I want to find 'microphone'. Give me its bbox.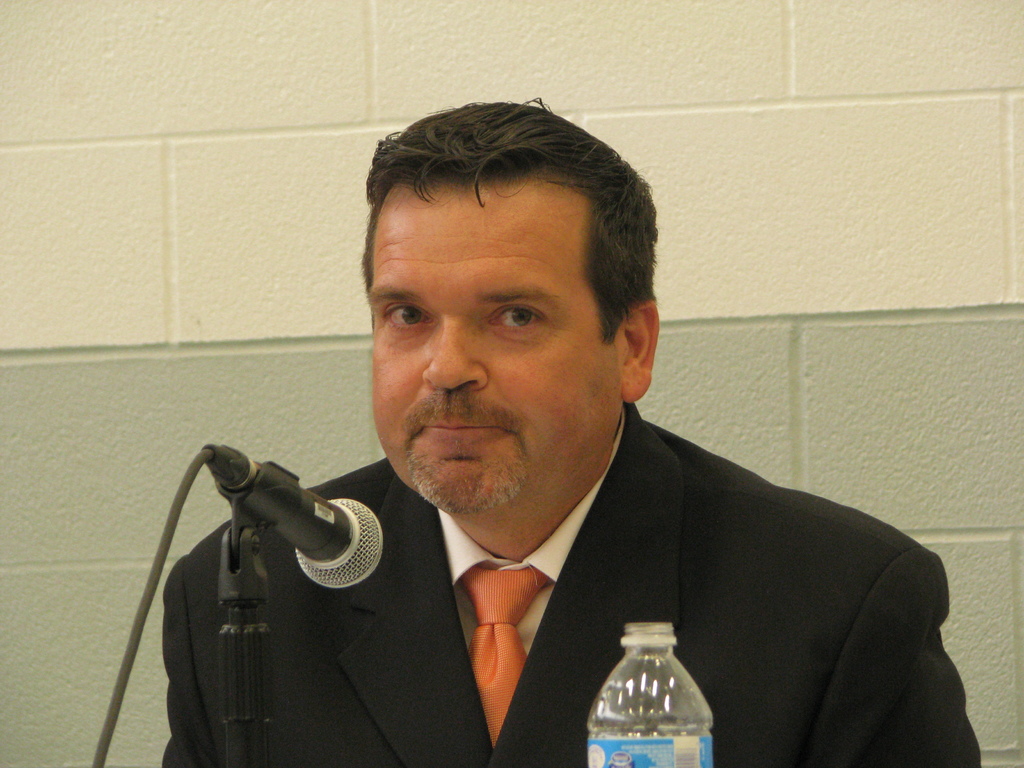
167,472,397,614.
